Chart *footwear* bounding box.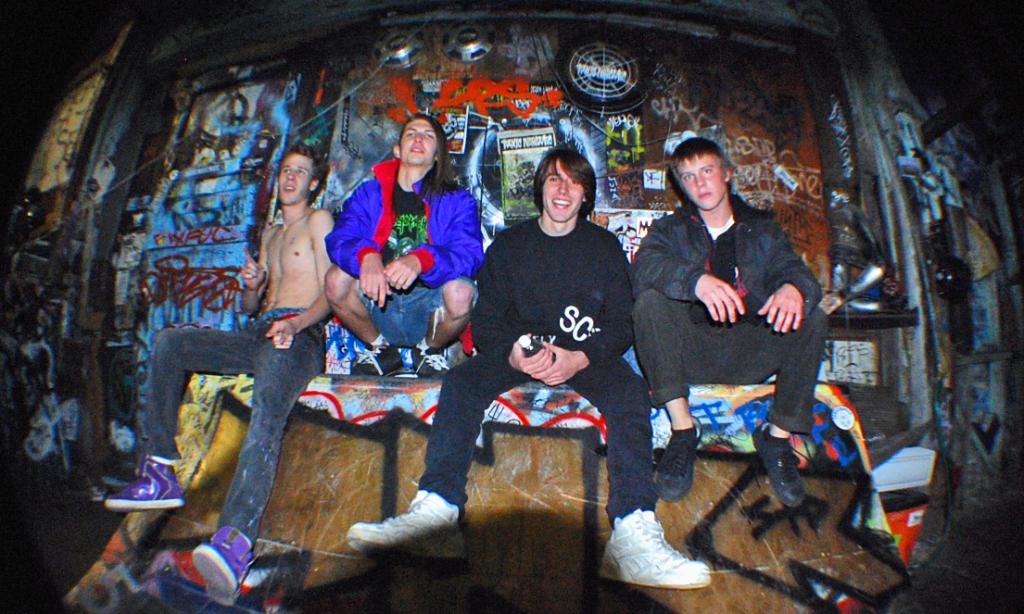
Charted: (348,342,401,376).
